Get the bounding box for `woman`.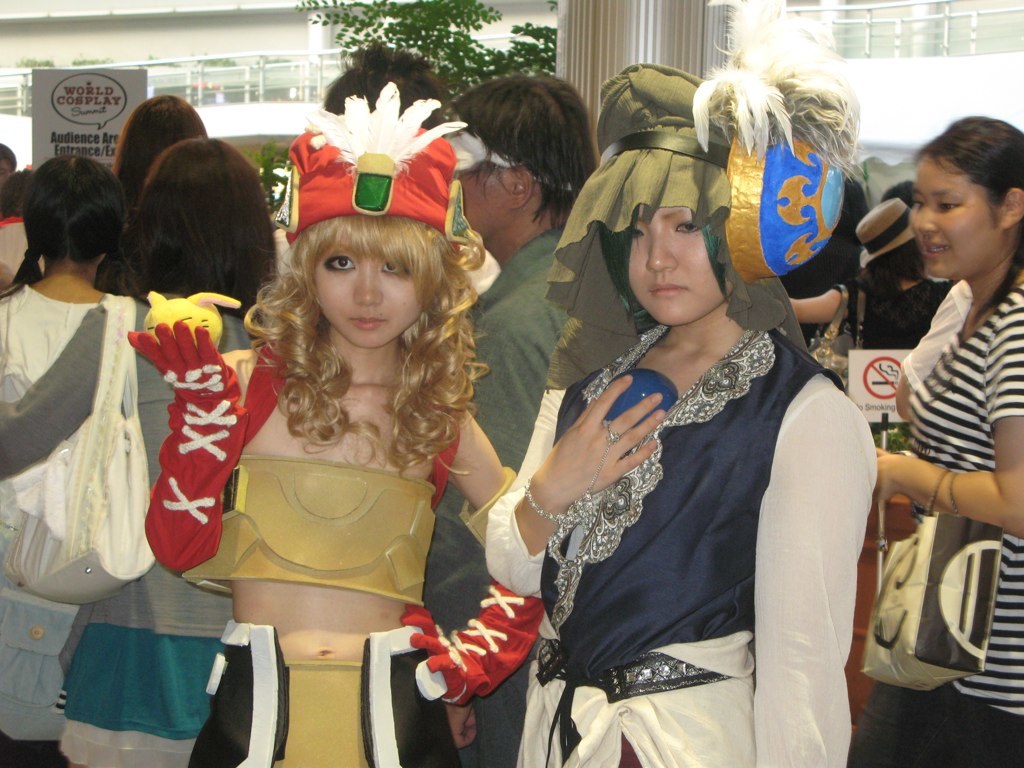
box(122, 81, 546, 767).
